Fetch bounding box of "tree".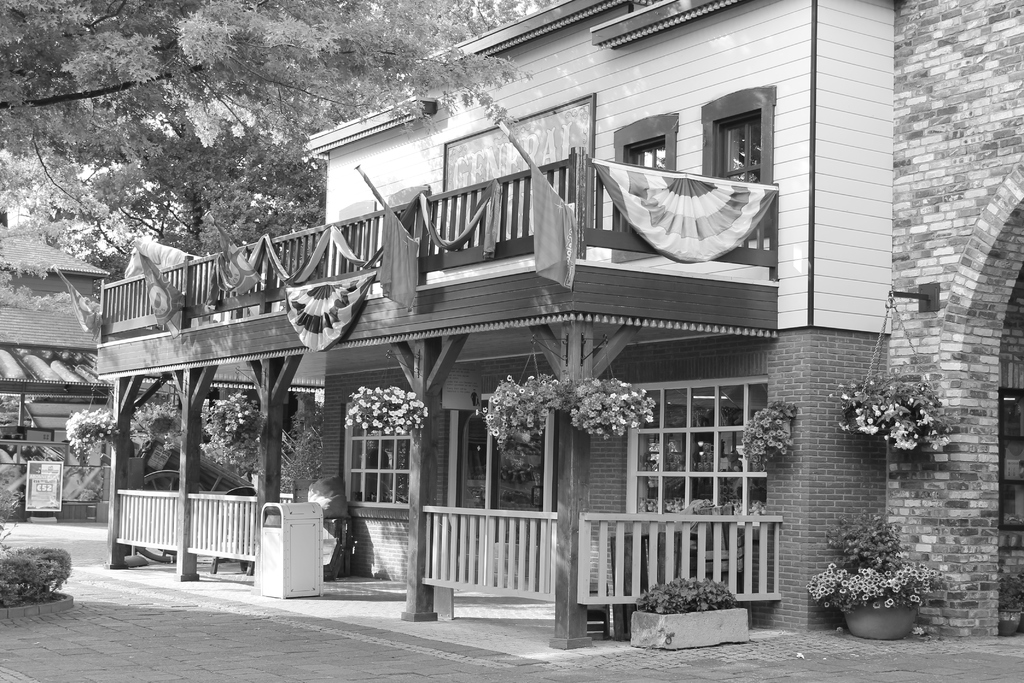
Bbox: 0 0 541 260.
